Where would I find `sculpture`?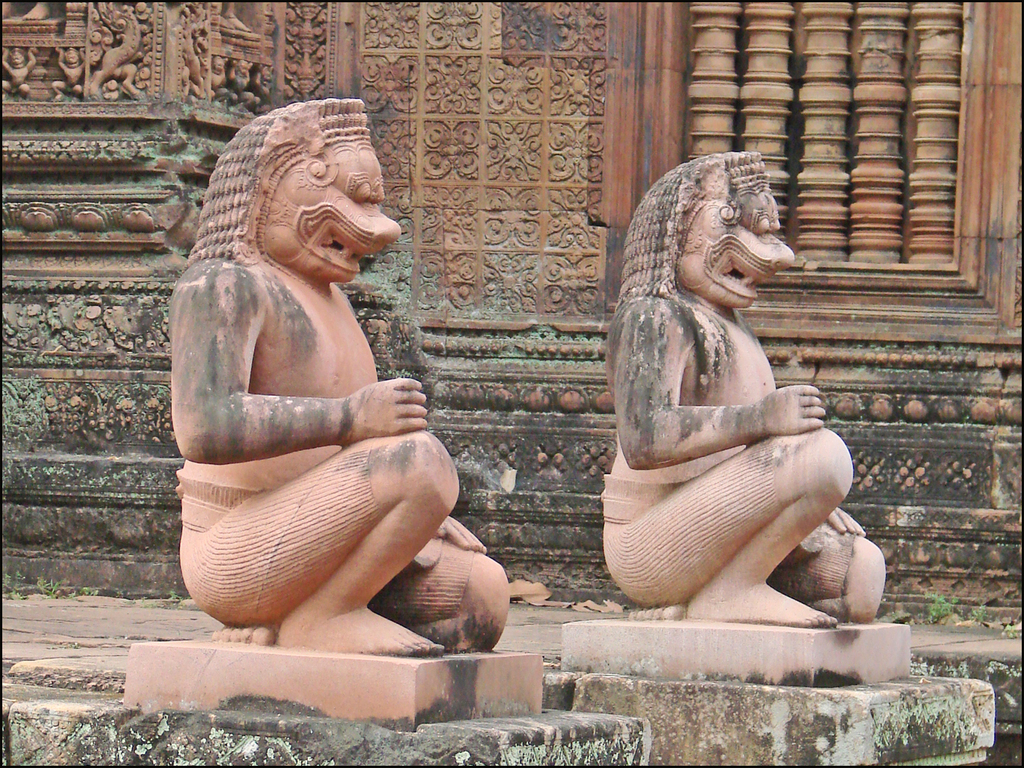
At bbox(599, 148, 882, 630).
